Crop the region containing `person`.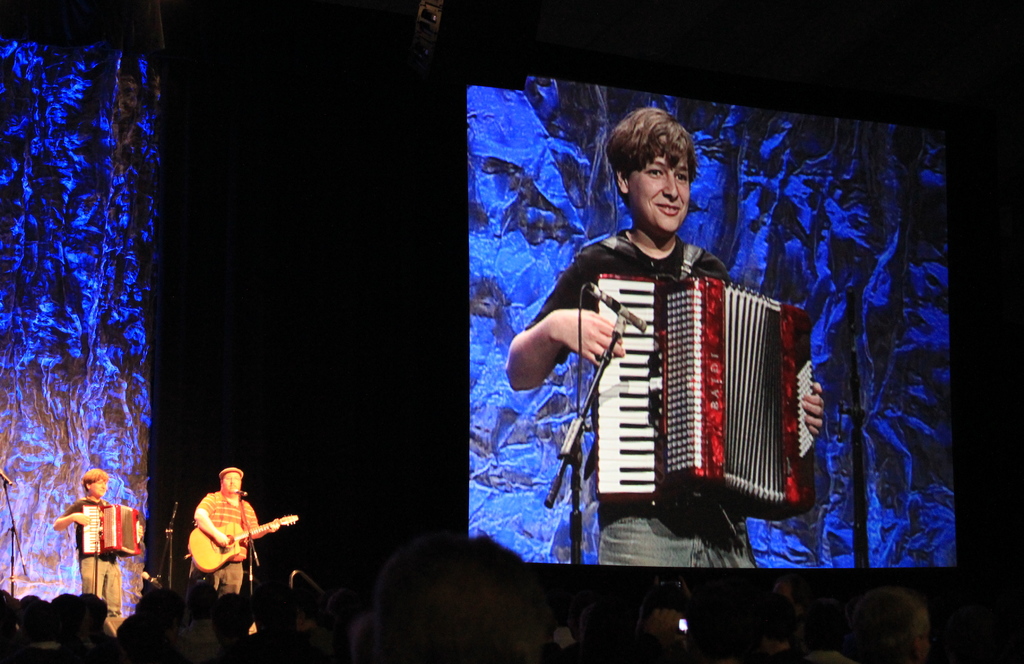
Crop region: bbox(42, 461, 136, 614).
